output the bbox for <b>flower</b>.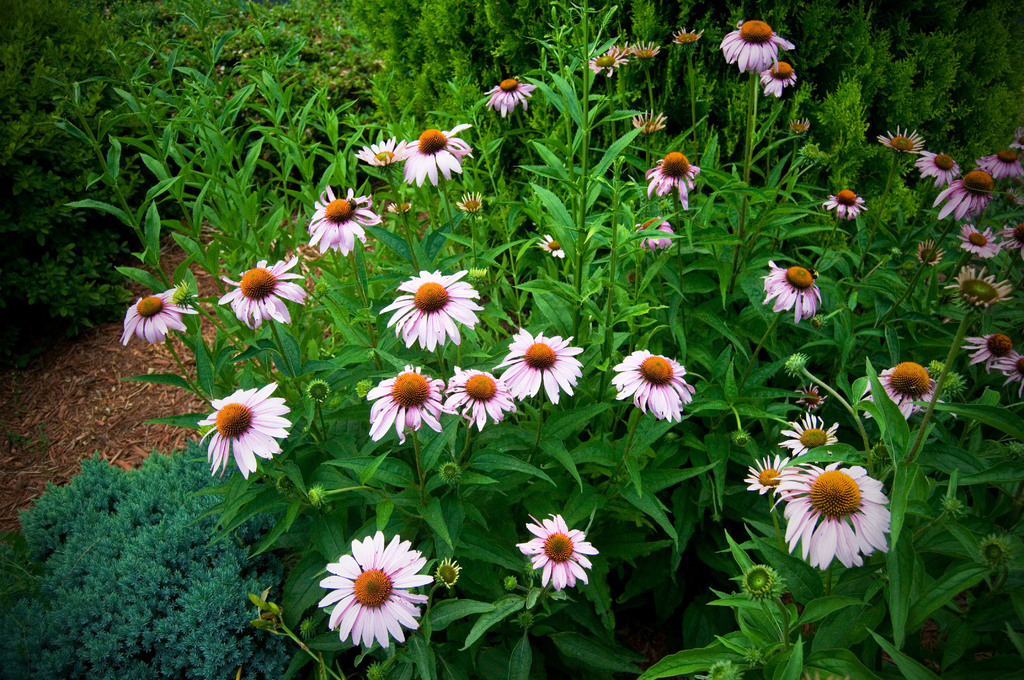
locate(780, 415, 842, 462).
